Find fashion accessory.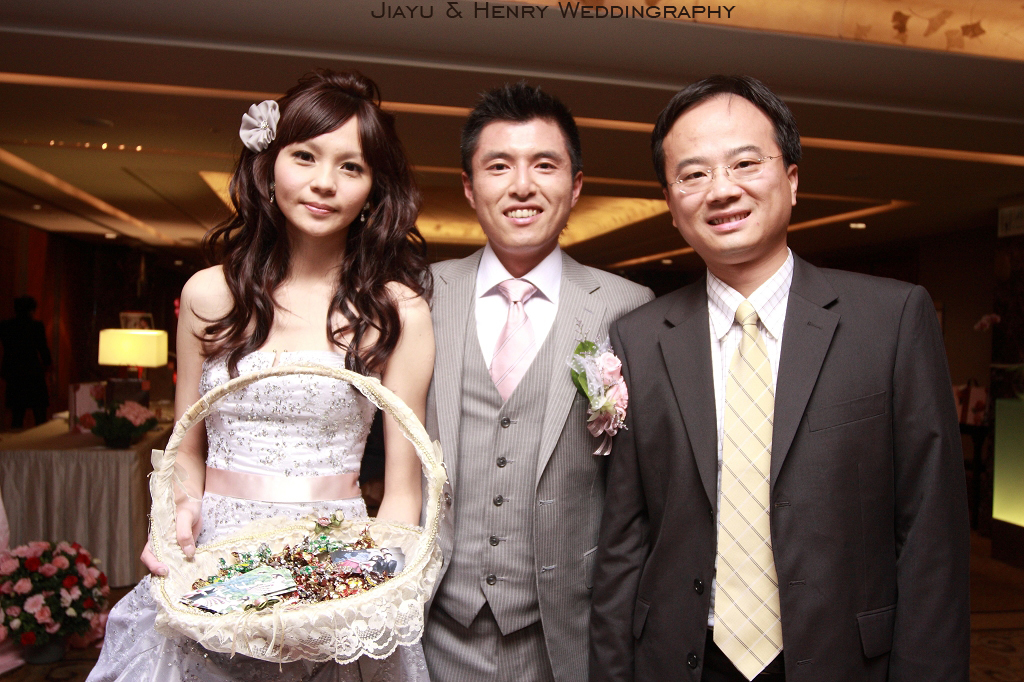
x1=232, y1=94, x2=278, y2=152.
